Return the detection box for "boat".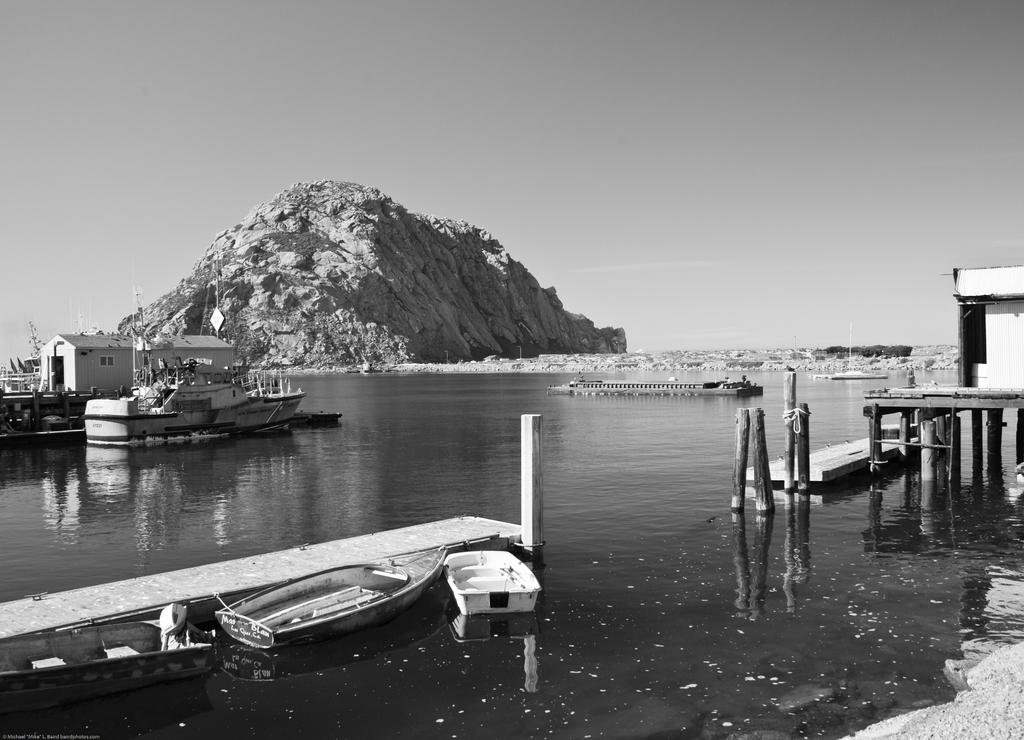
bbox(810, 318, 887, 376).
